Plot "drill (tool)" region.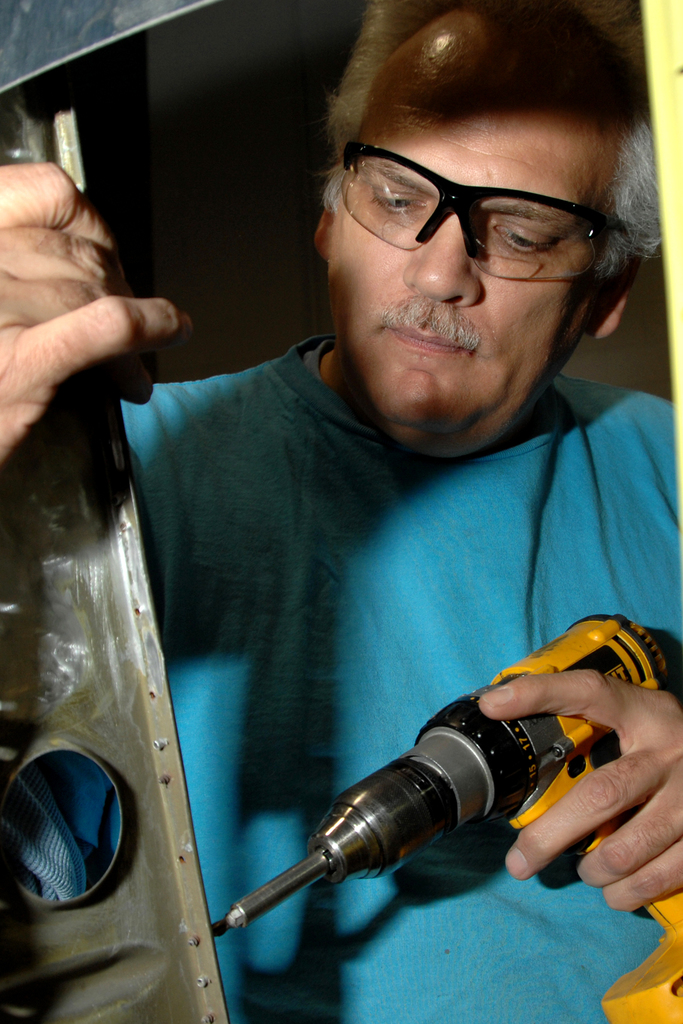
Plotted at 209 598 680 1023.
